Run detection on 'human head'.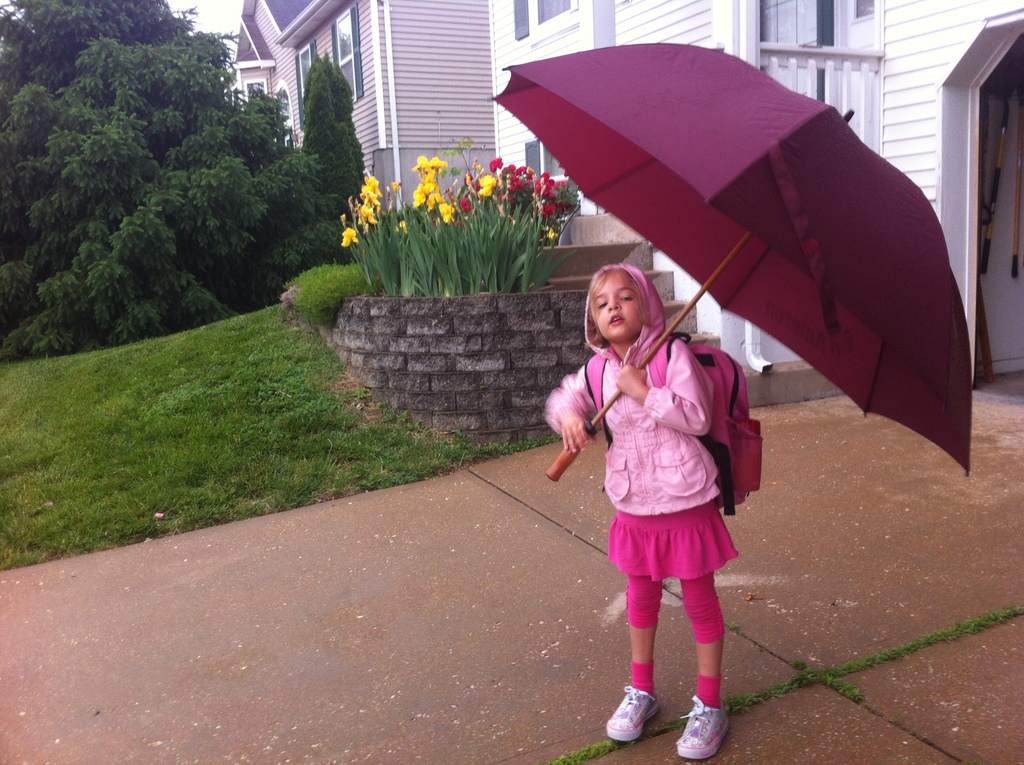
Result: 580,262,666,357.
